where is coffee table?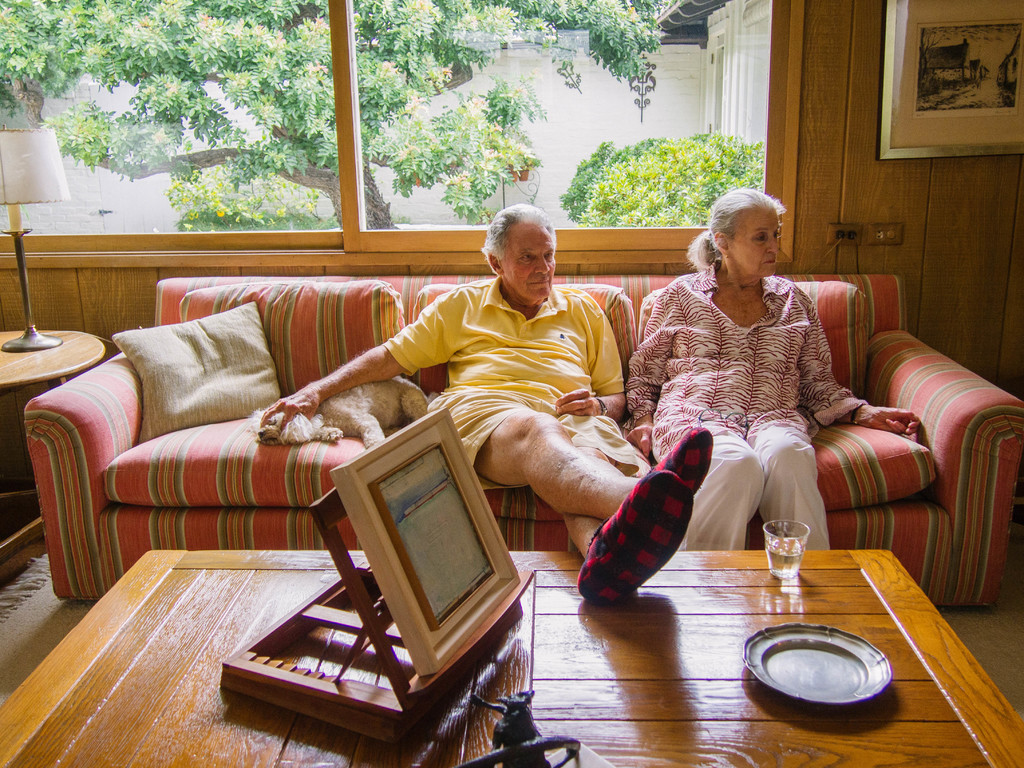
0, 329, 107, 389.
